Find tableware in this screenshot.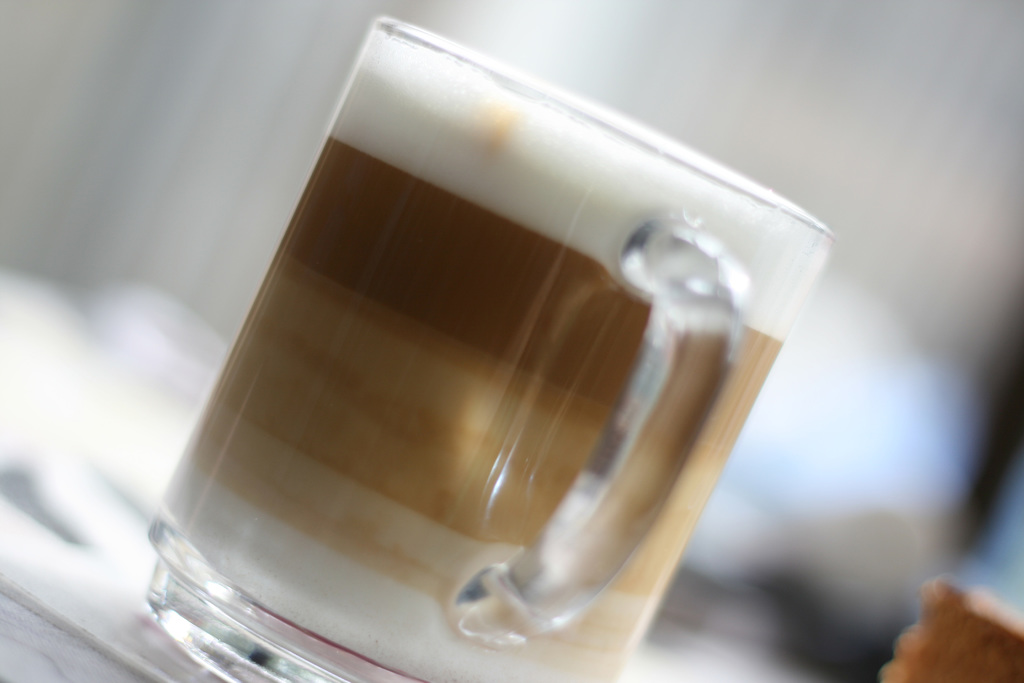
The bounding box for tableware is detection(153, 0, 866, 629).
